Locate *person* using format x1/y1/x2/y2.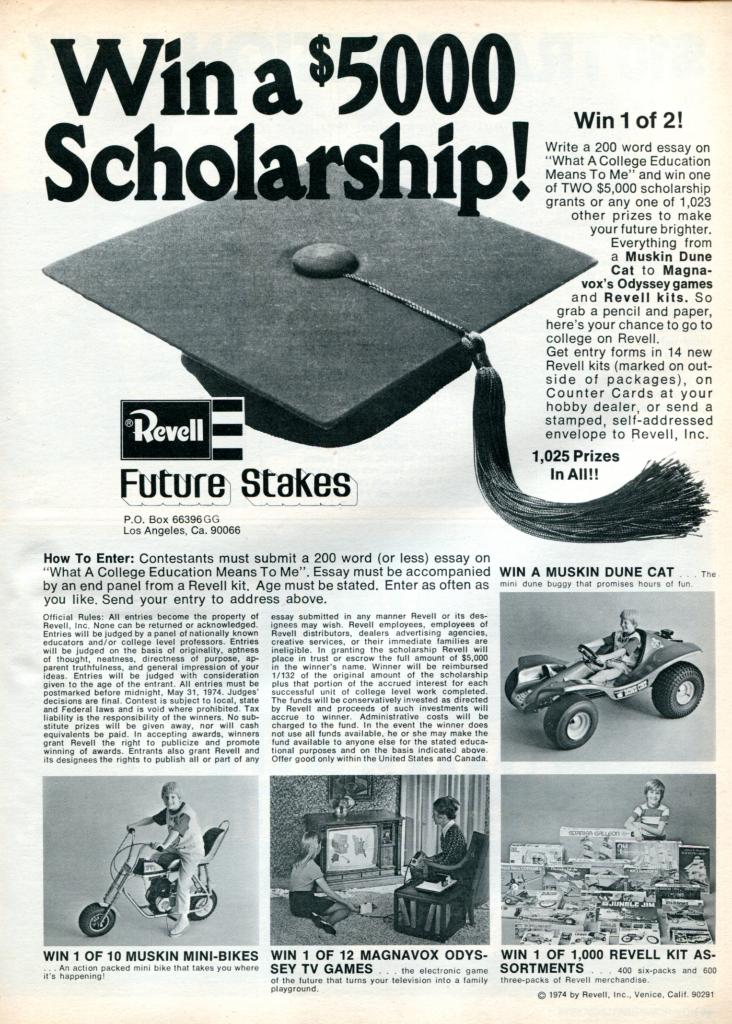
405/800/469/884.
